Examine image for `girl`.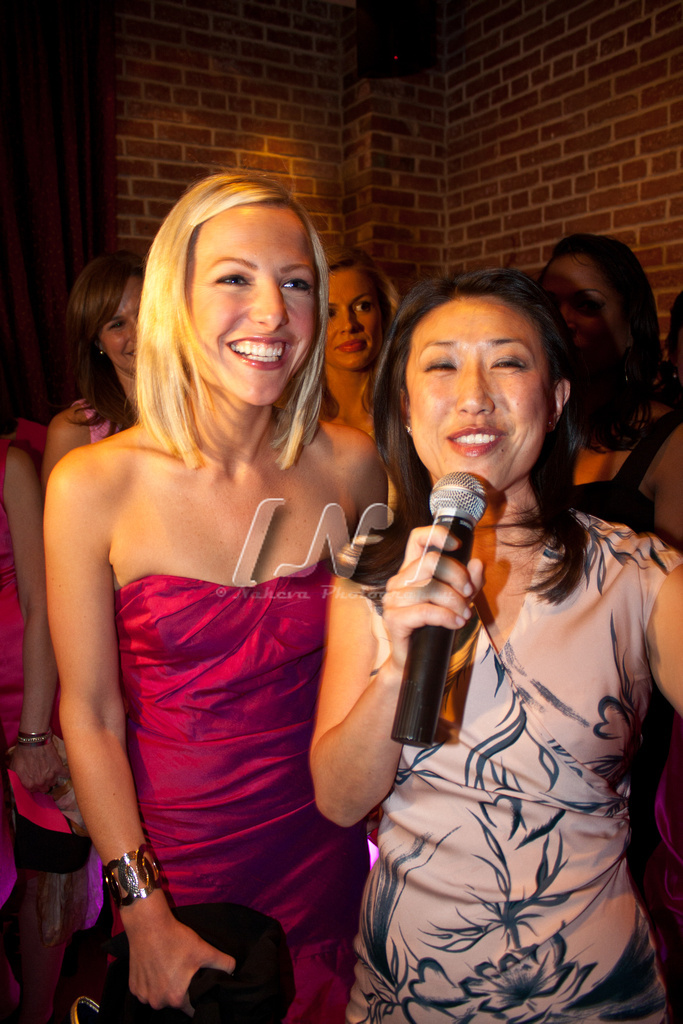
Examination result: 27, 258, 149, 484.
